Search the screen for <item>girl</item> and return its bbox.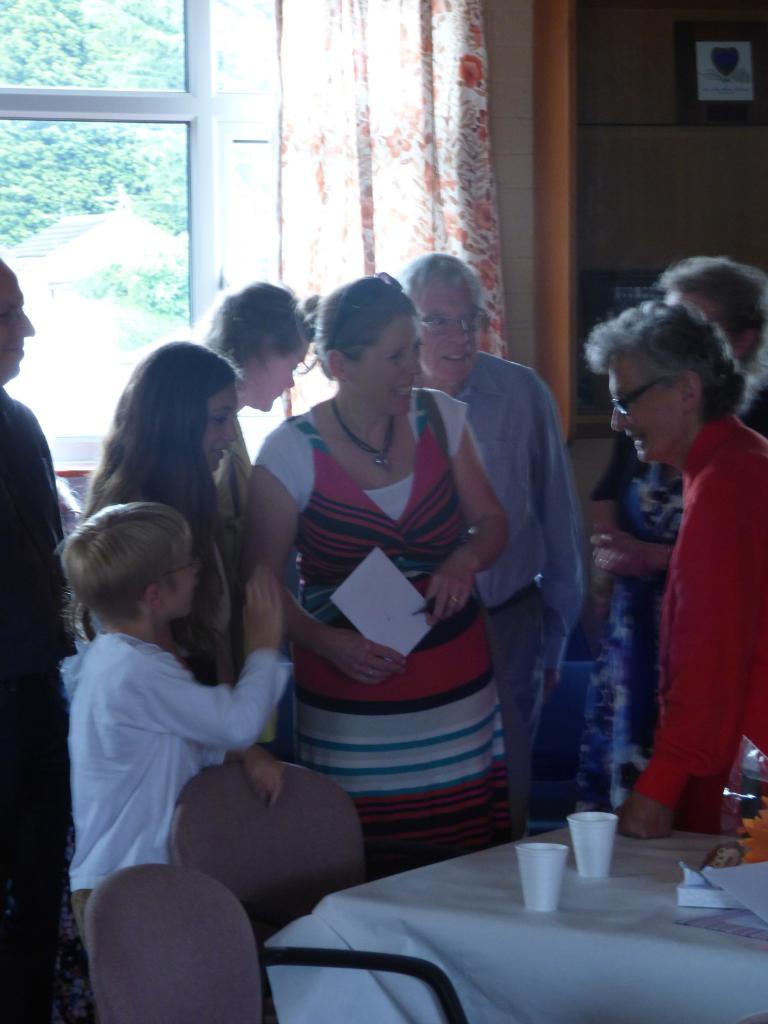
Found: 58:344:284:814.
